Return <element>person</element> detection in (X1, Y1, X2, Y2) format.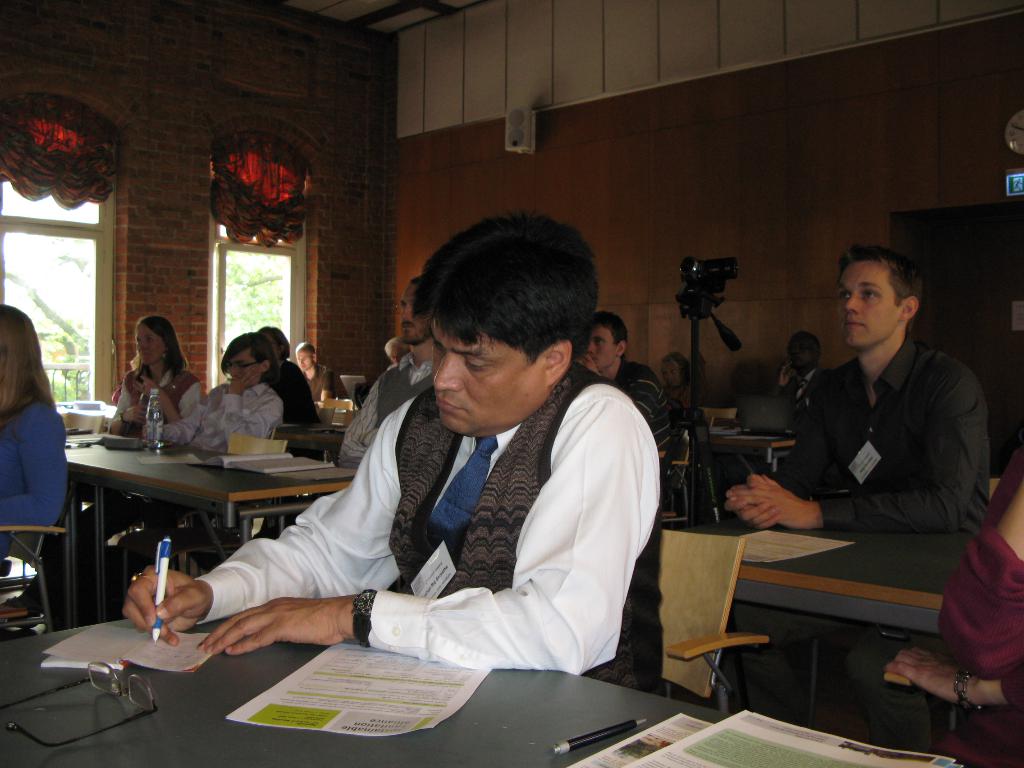
(290, 335, 332, 419).
